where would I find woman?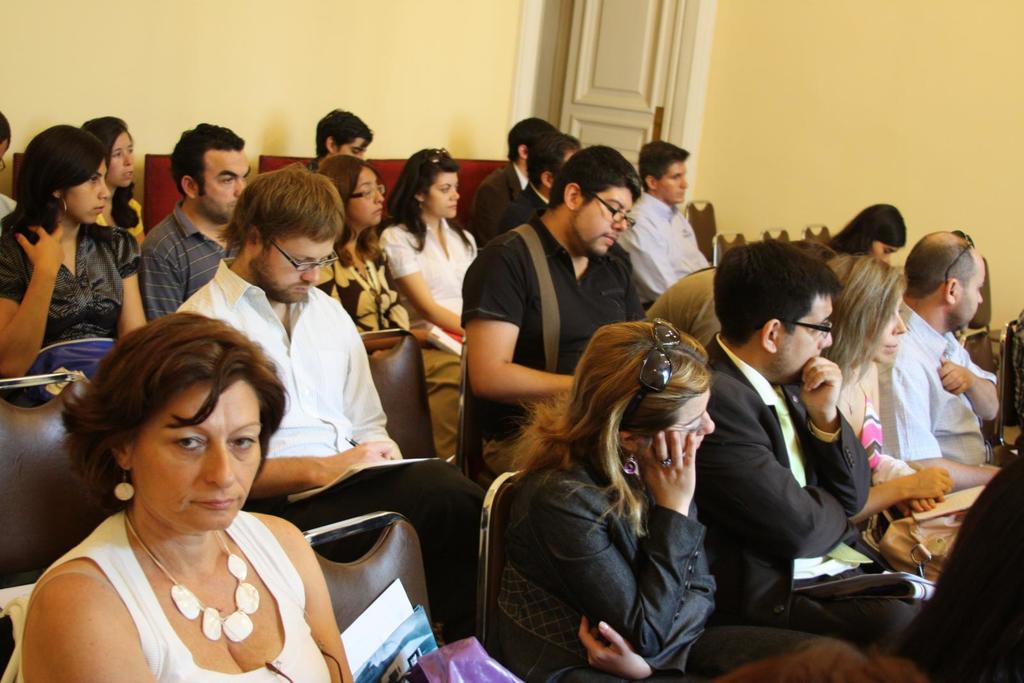
At [x1=319, y1=153, x2=461, y2=460].
